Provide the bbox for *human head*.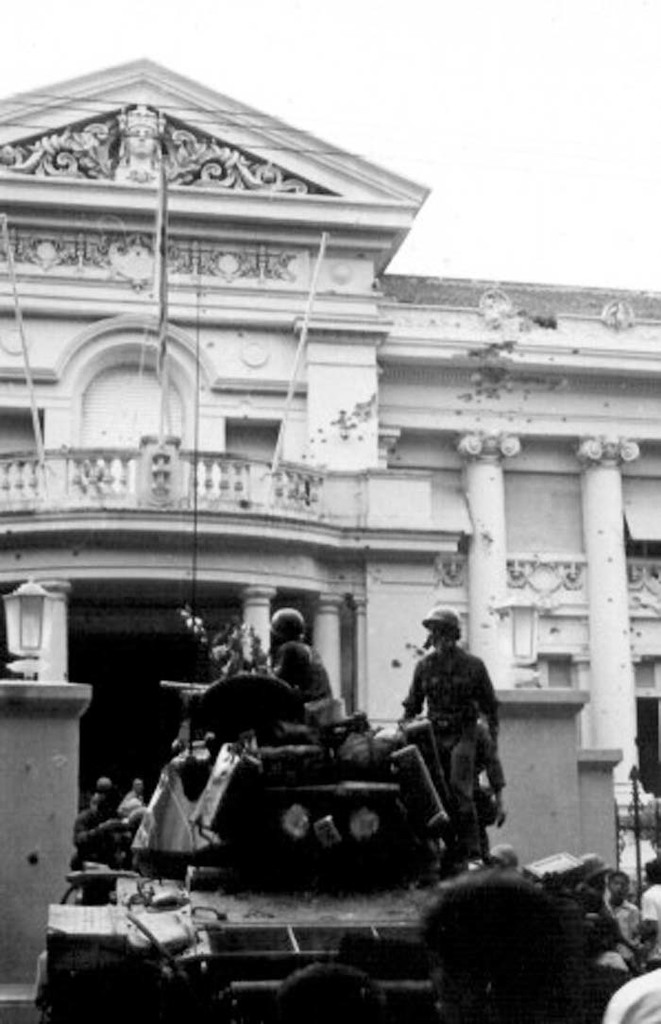
(422,608,456,654).
